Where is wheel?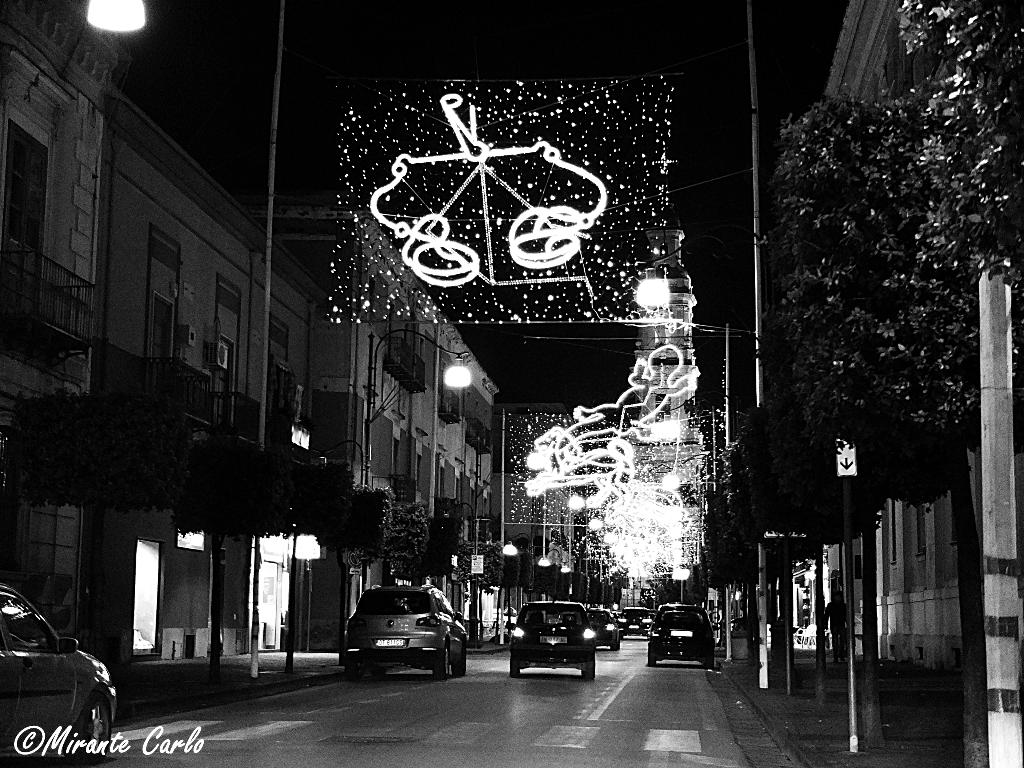
bbox=(649, 653, 657, 669).
